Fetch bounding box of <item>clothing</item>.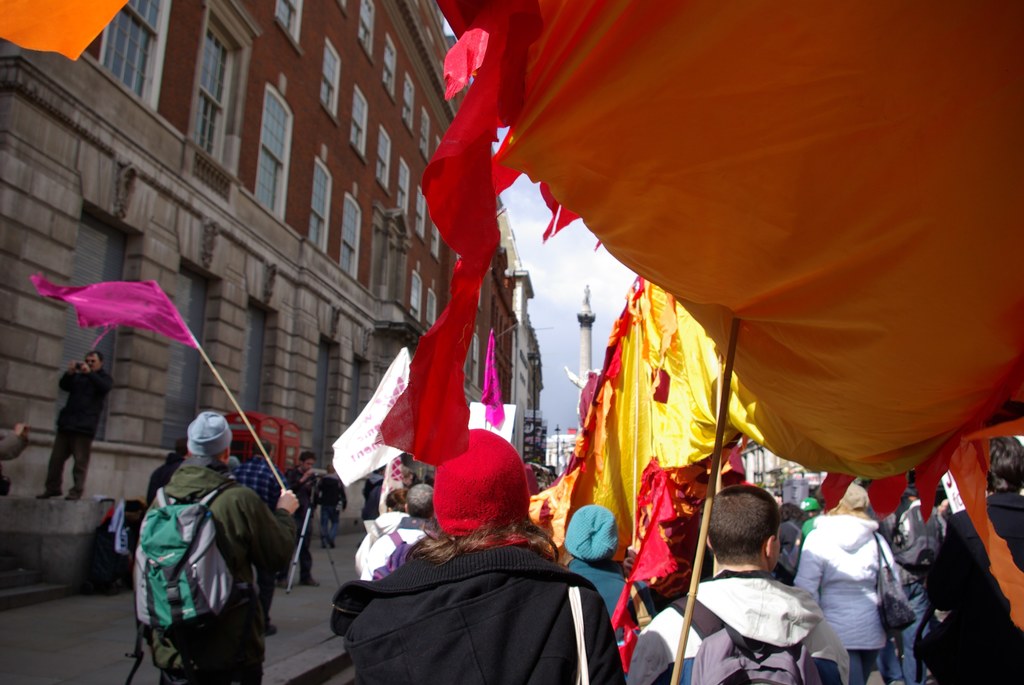
Bbox: [left=311, top=533, right=639, bottom=684].
